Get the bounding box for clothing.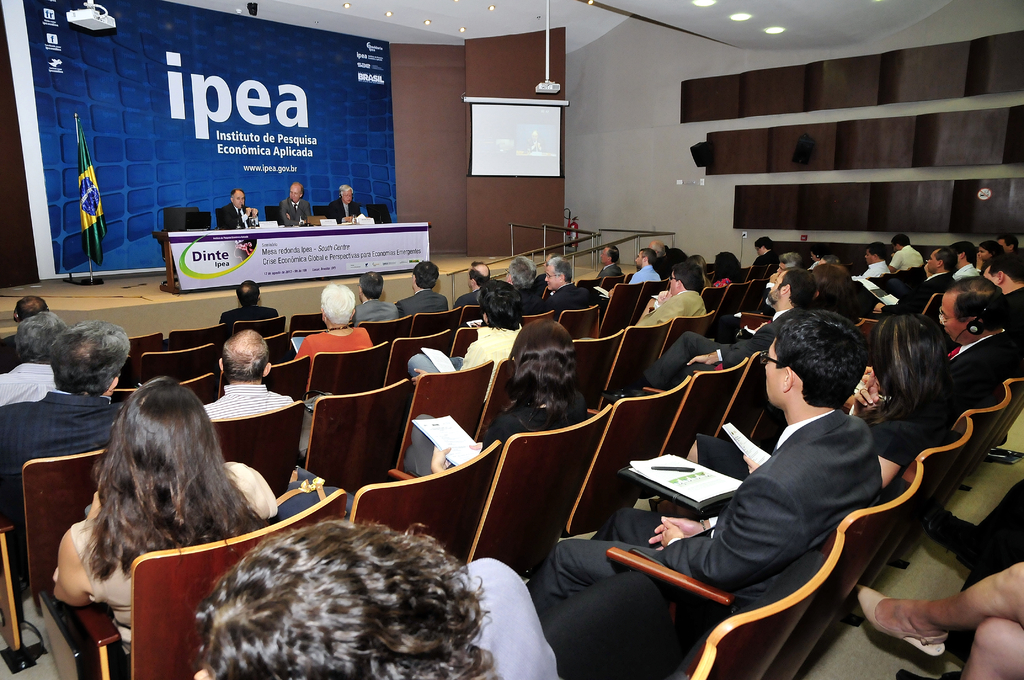
detection(351, 298, 404, 327).
